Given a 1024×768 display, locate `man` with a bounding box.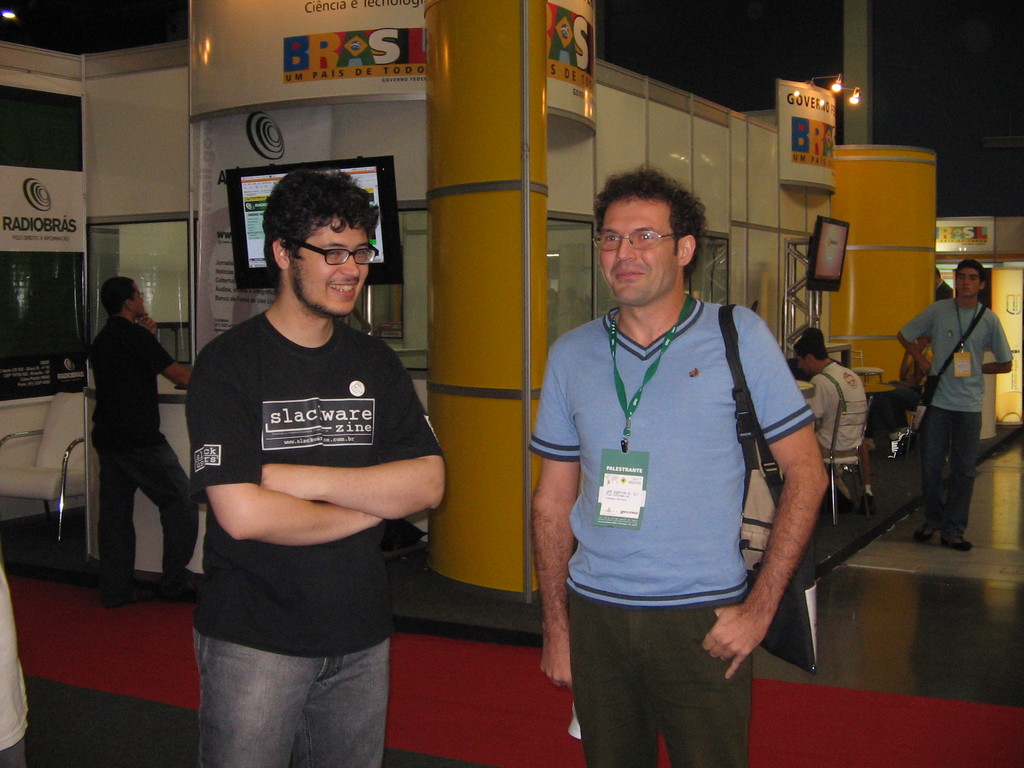
Located: (left=158, top=125, right=452, bottom=750).
